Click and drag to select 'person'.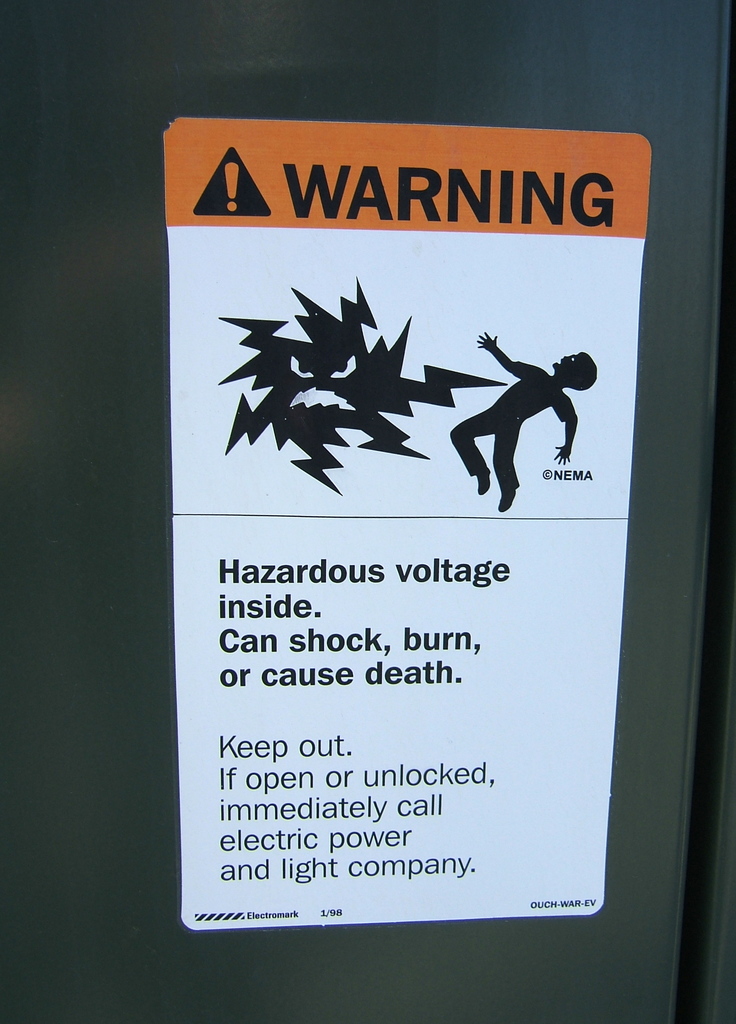
Selection: <region>454, 328, 598, 509</region>.
